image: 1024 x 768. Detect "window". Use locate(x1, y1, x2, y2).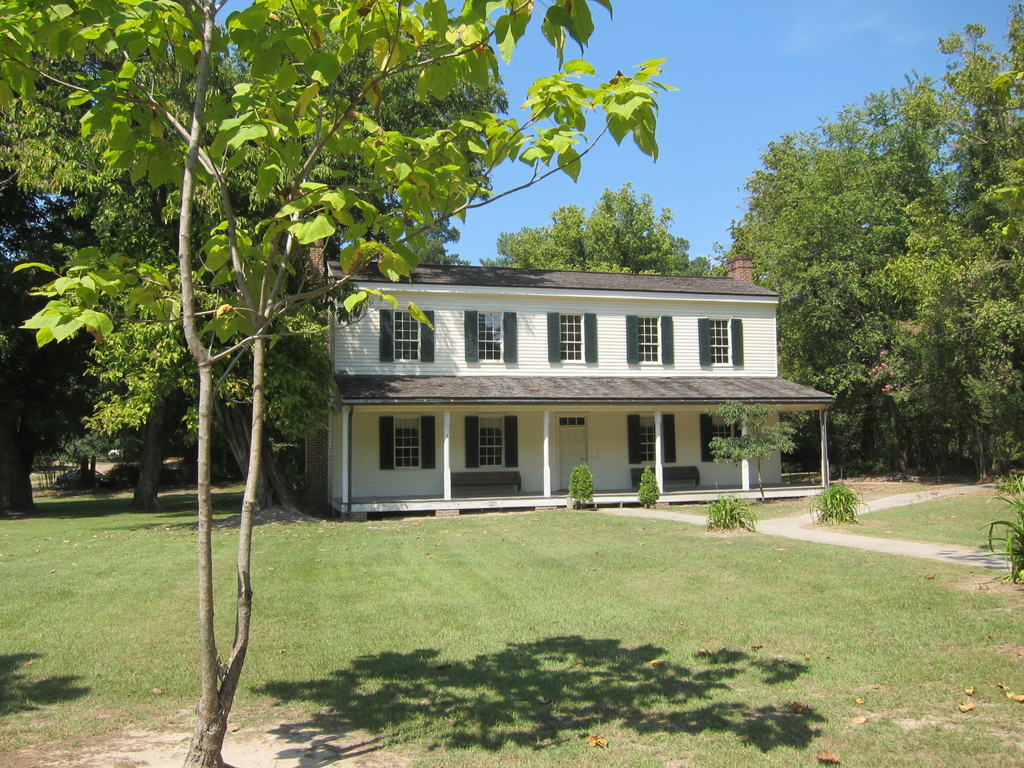
locate(395, 413, 422, 471).
